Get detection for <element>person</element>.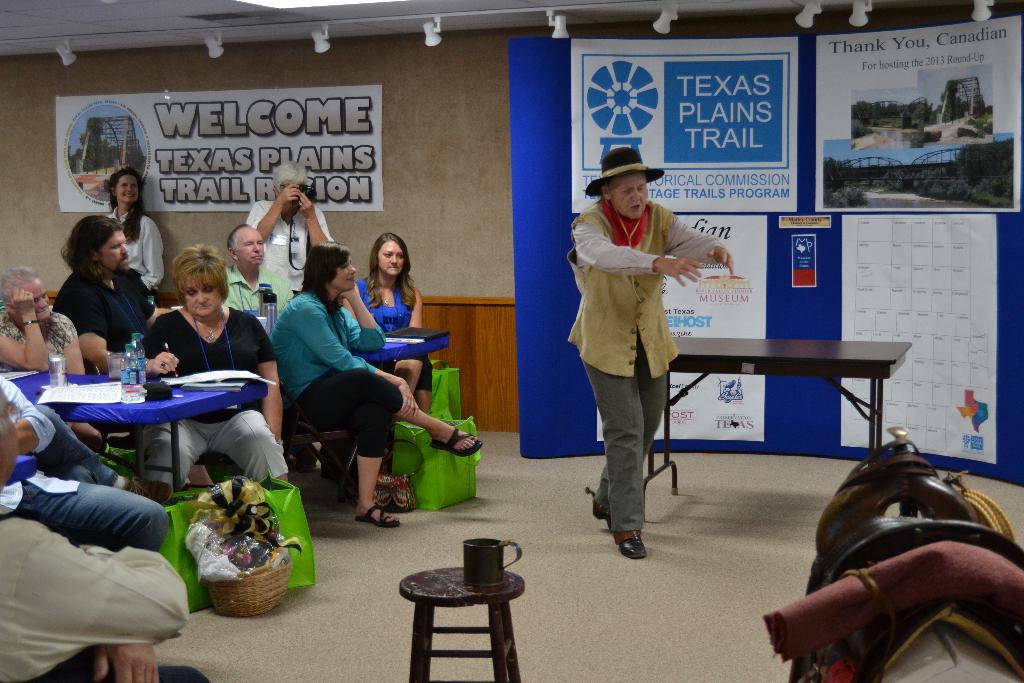
Detection: 244,161,337,319.
